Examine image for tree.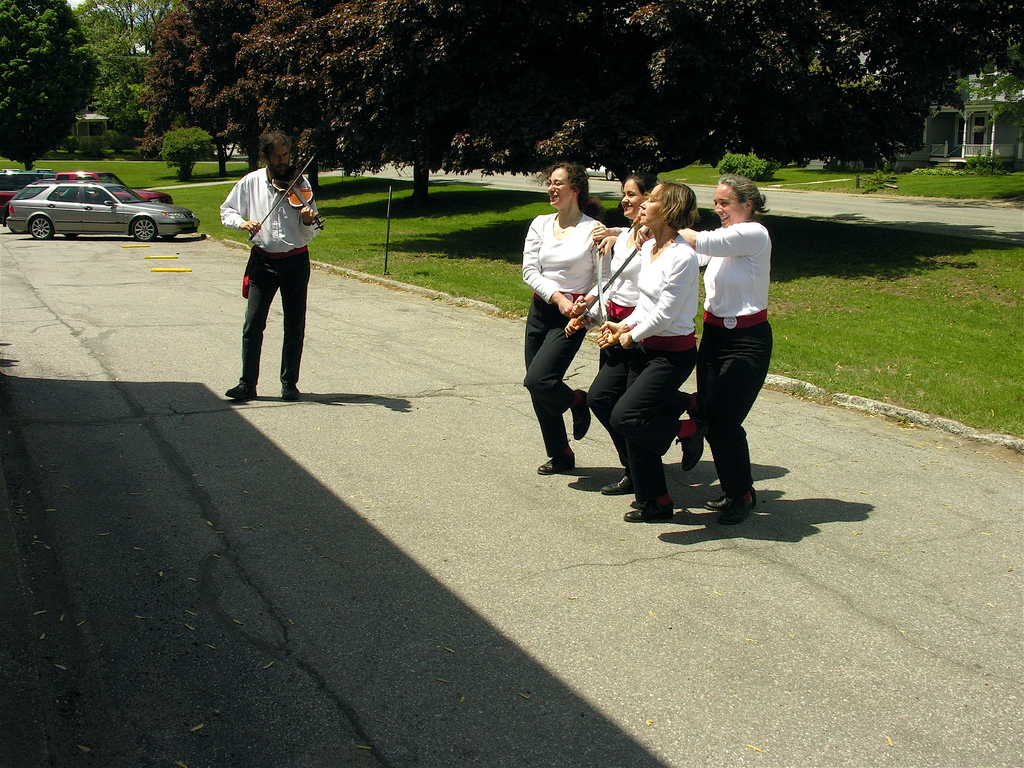
Examination result: <bbox>0, 0, 94, 172</bbox>.
